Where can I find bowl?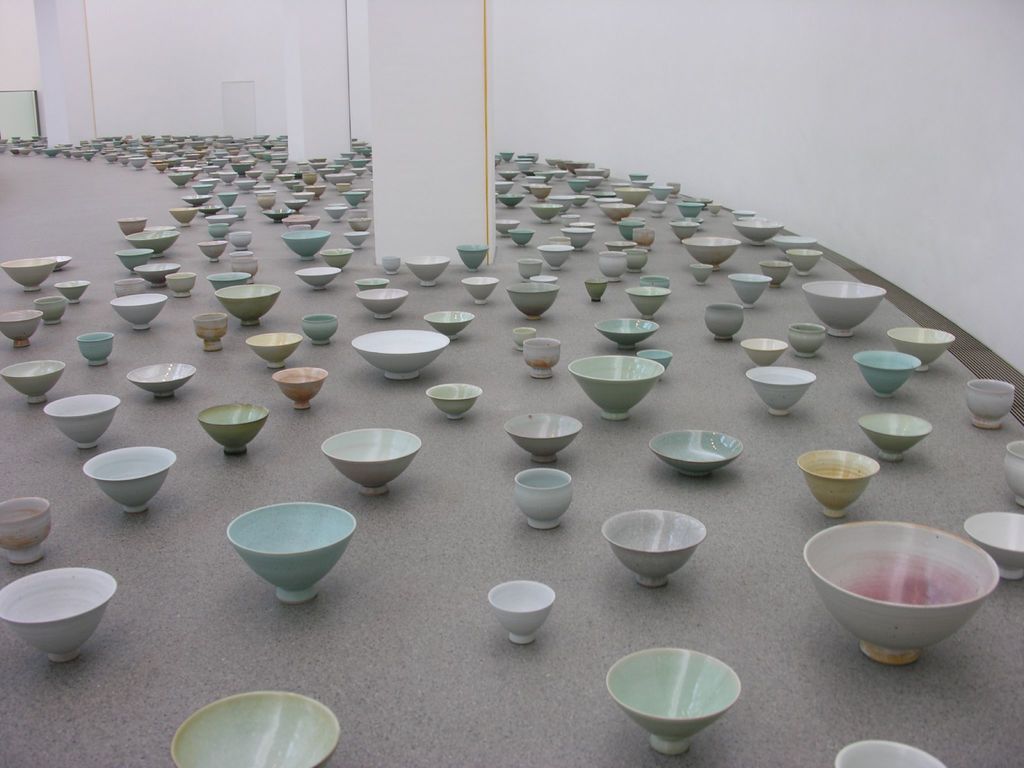
You can find it at (294,268,341,289).
